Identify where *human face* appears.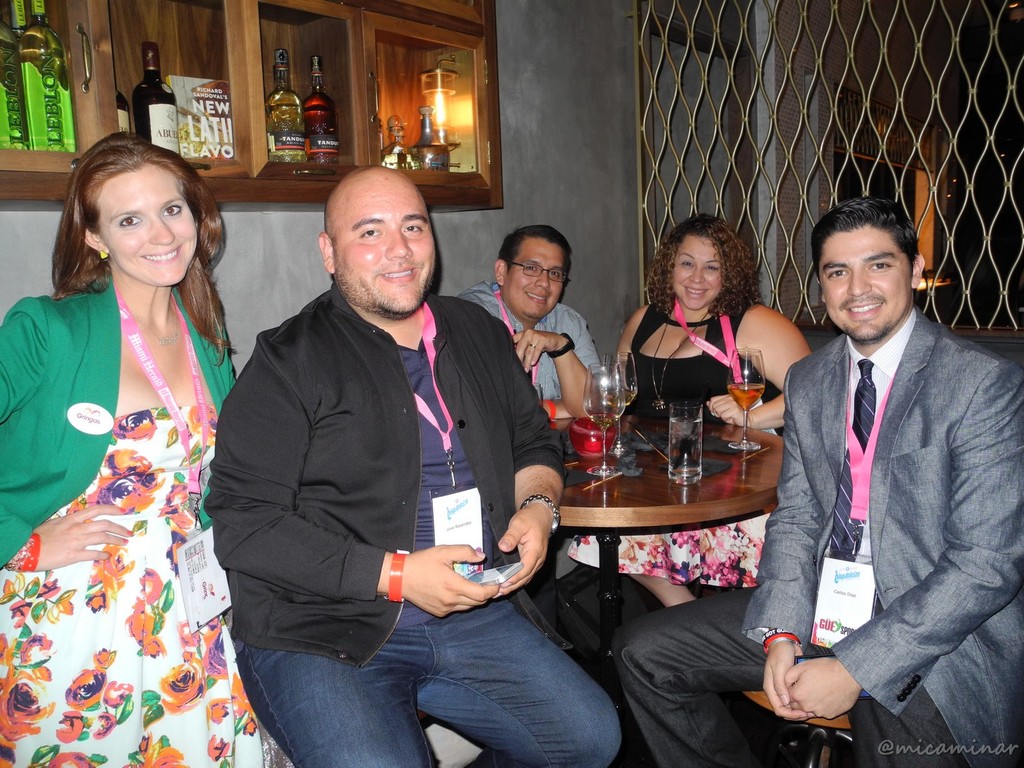
Appears at x1=672 y1=235 x2=722 y2=310.
